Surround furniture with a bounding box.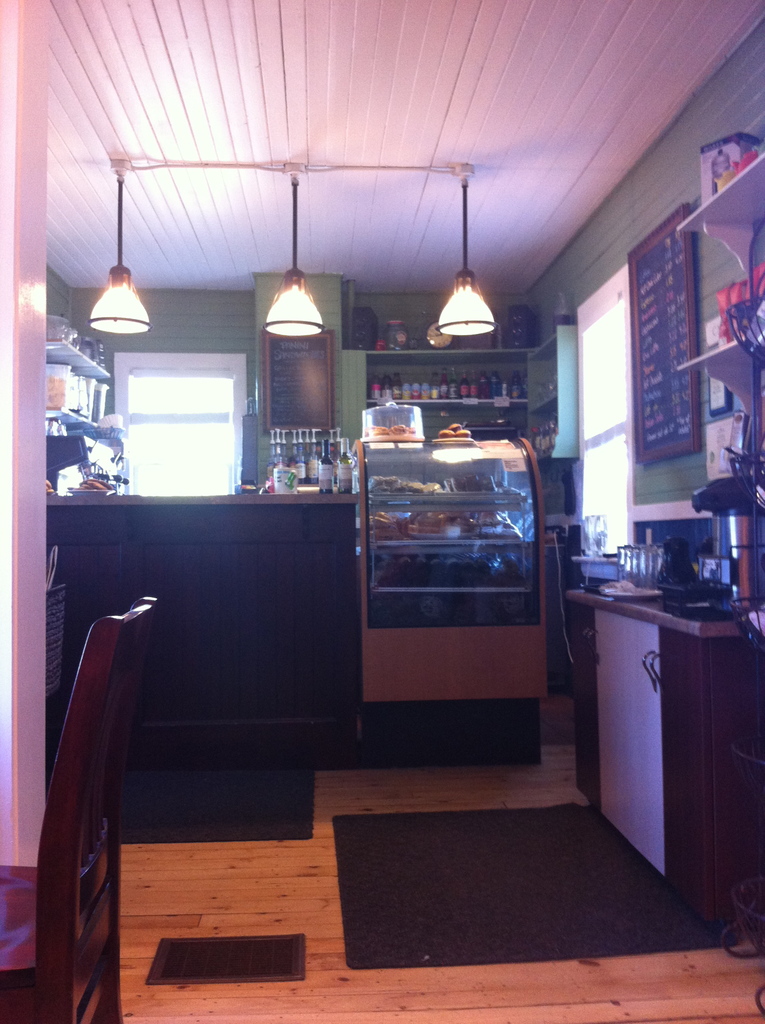
l=355, t=436, r=551, b=769.
